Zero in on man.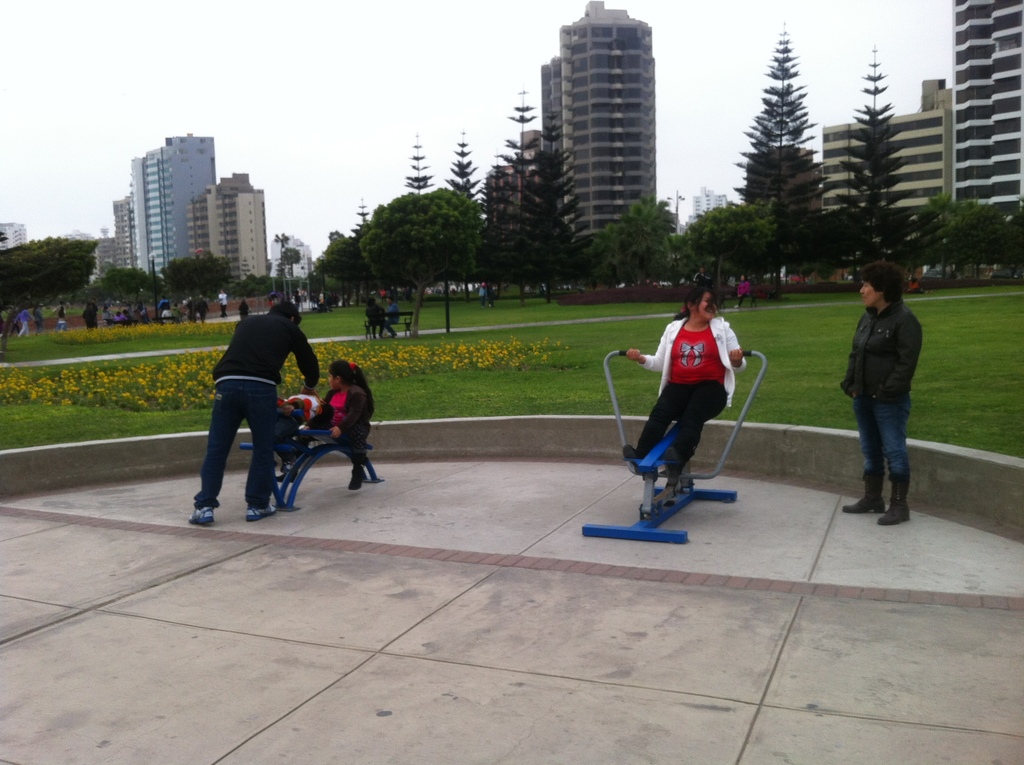
Zeroed in: bbox=(186, 300, 318, 523).
